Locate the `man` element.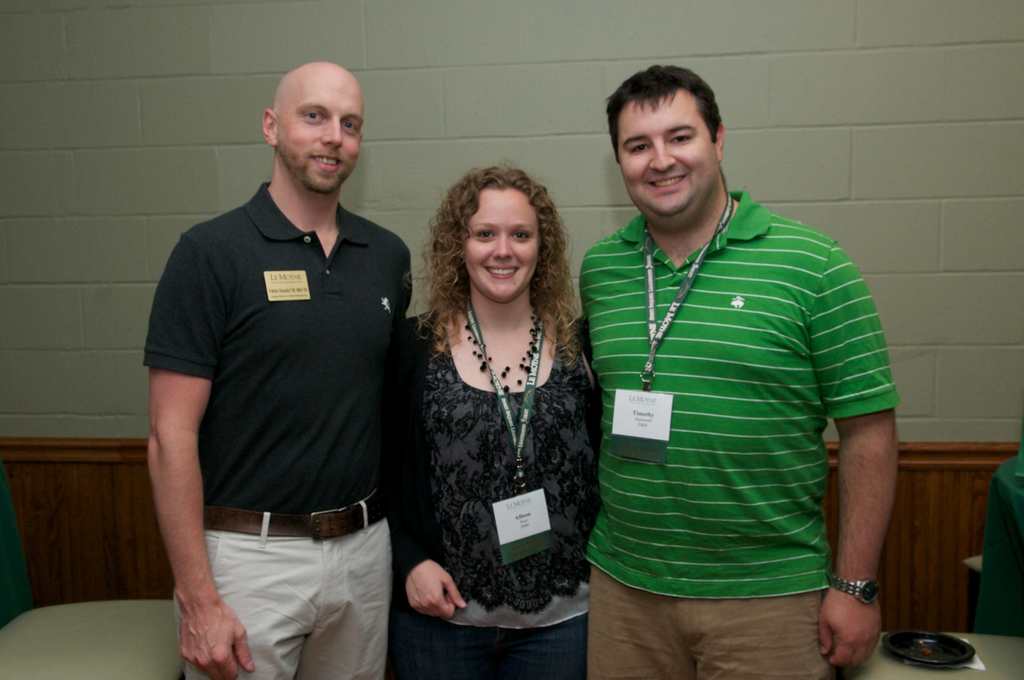
Element bbox: 580:63:905:679.
